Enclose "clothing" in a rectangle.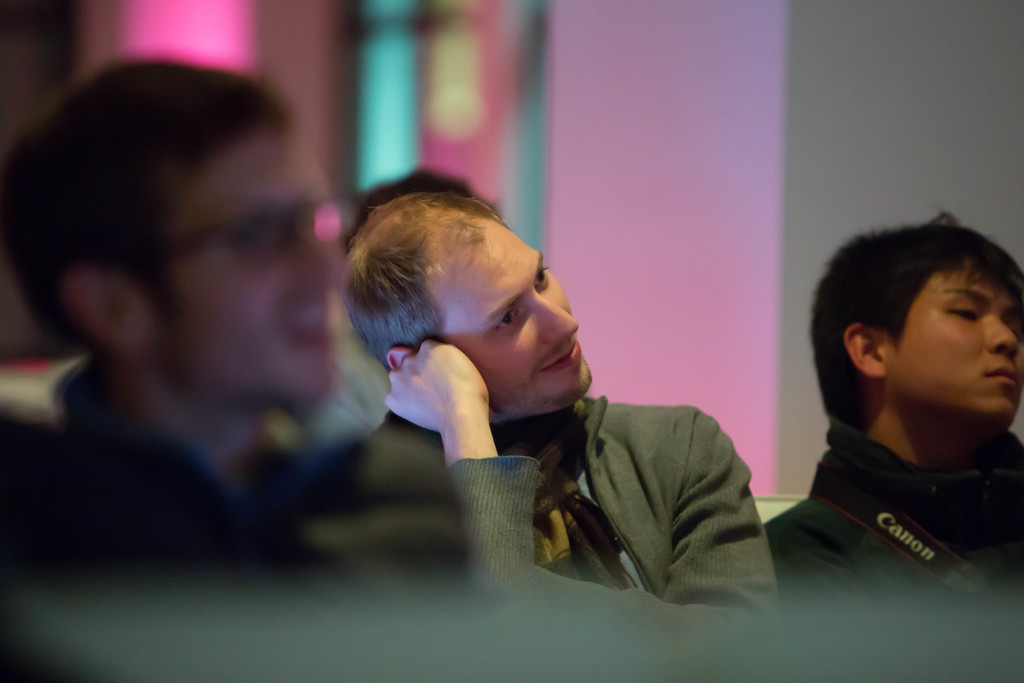
detection(0, 356, 458, 572).
